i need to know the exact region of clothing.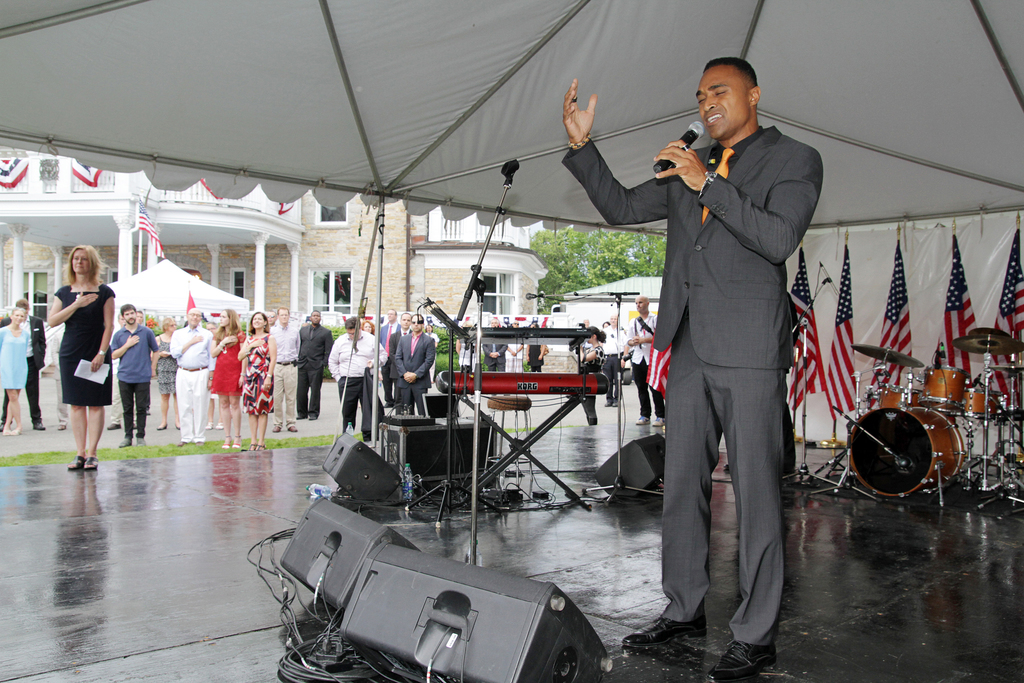
Region: 583/343/607/423.
